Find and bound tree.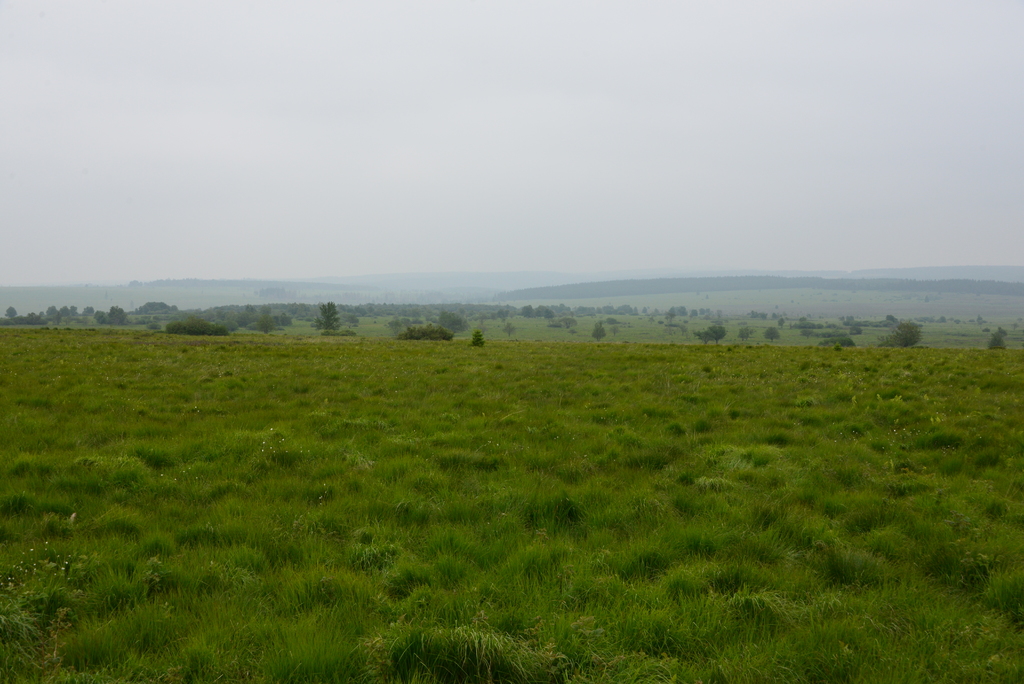
Bound: region(32, 300, 84, 332).
